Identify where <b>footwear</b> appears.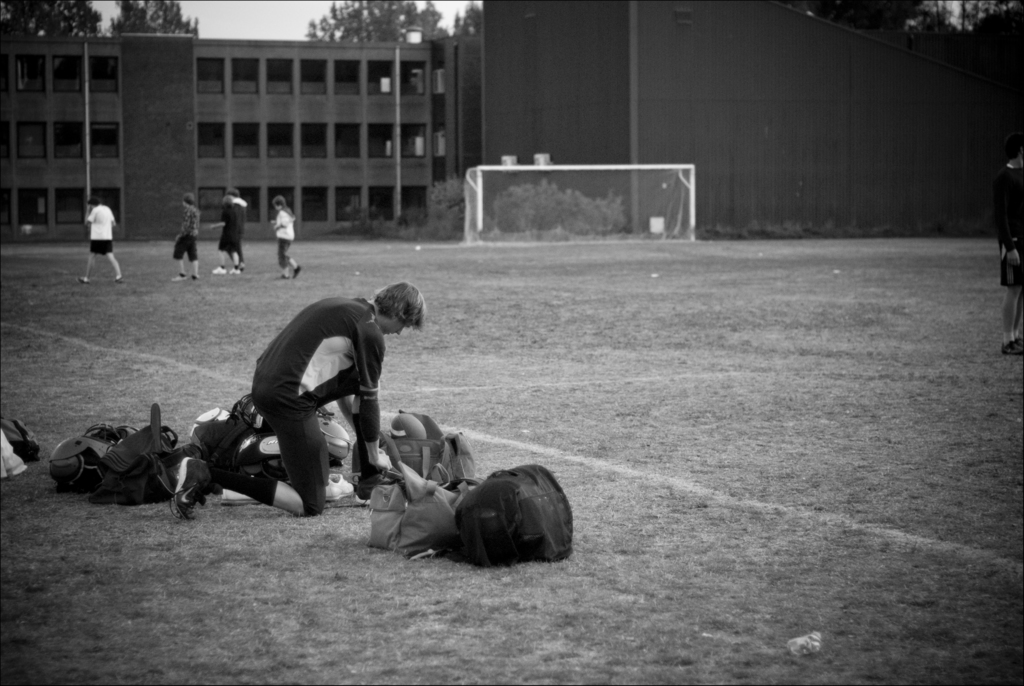
Appears at {"left": 172, "top": 272, "right": 184, "bottom": 286}.
